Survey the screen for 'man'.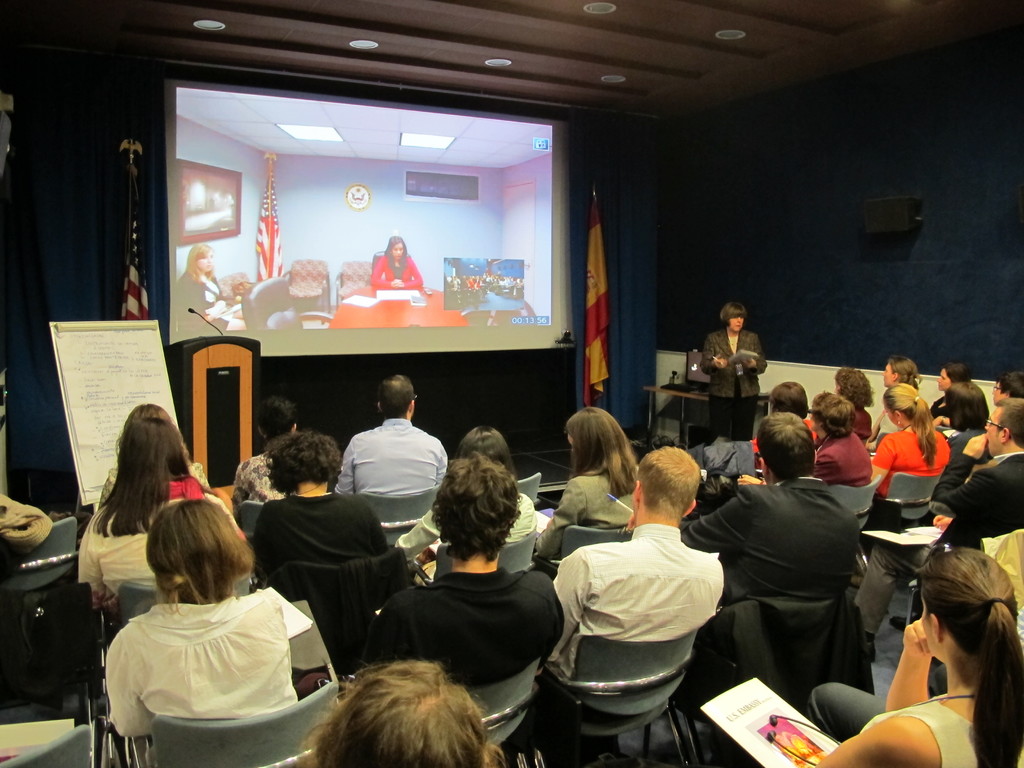
Survey found: (678,413,860,611).
